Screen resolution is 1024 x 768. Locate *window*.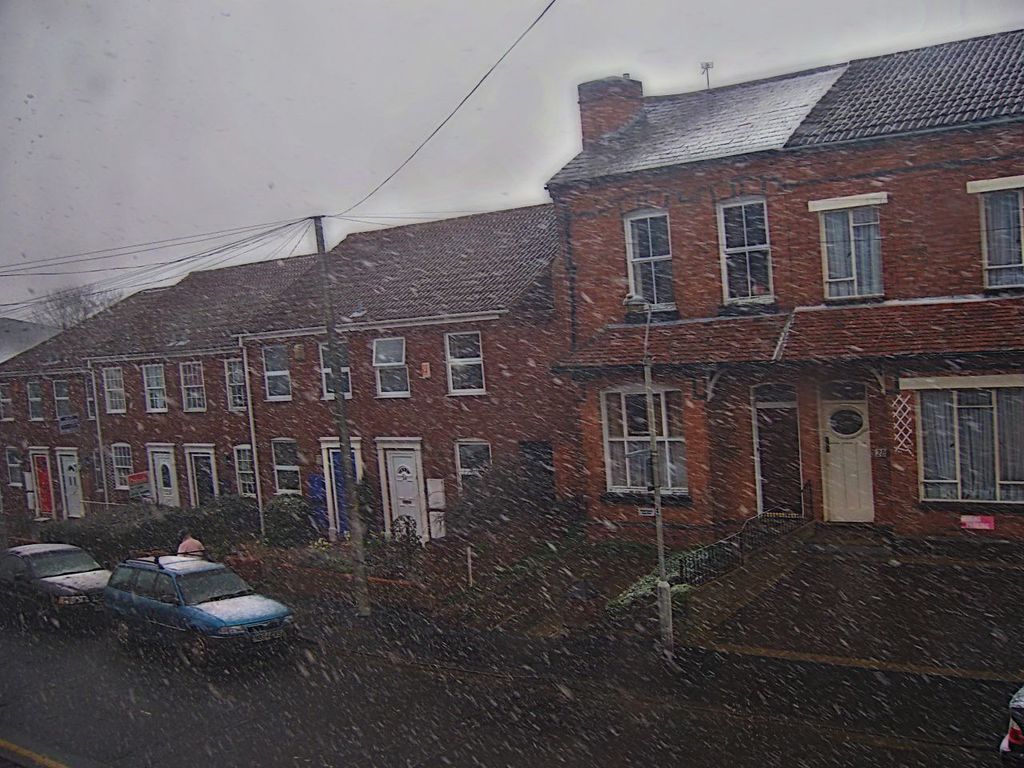
<region>94, 450, 102, 494</region>.
